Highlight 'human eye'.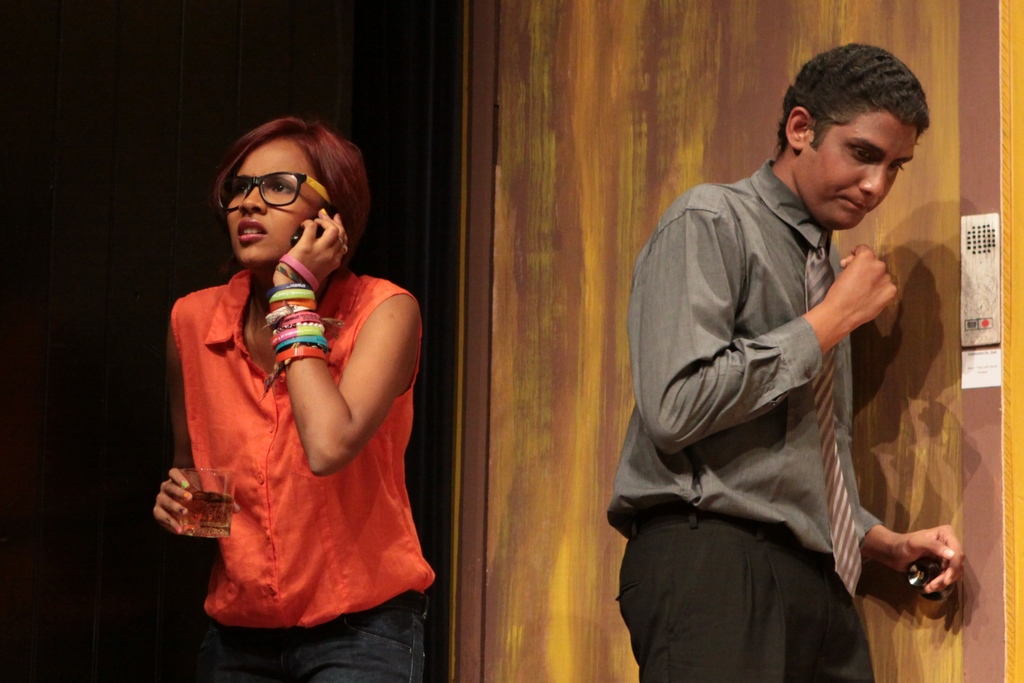
Highlighted region: rect(268, 174, 295, 194).
